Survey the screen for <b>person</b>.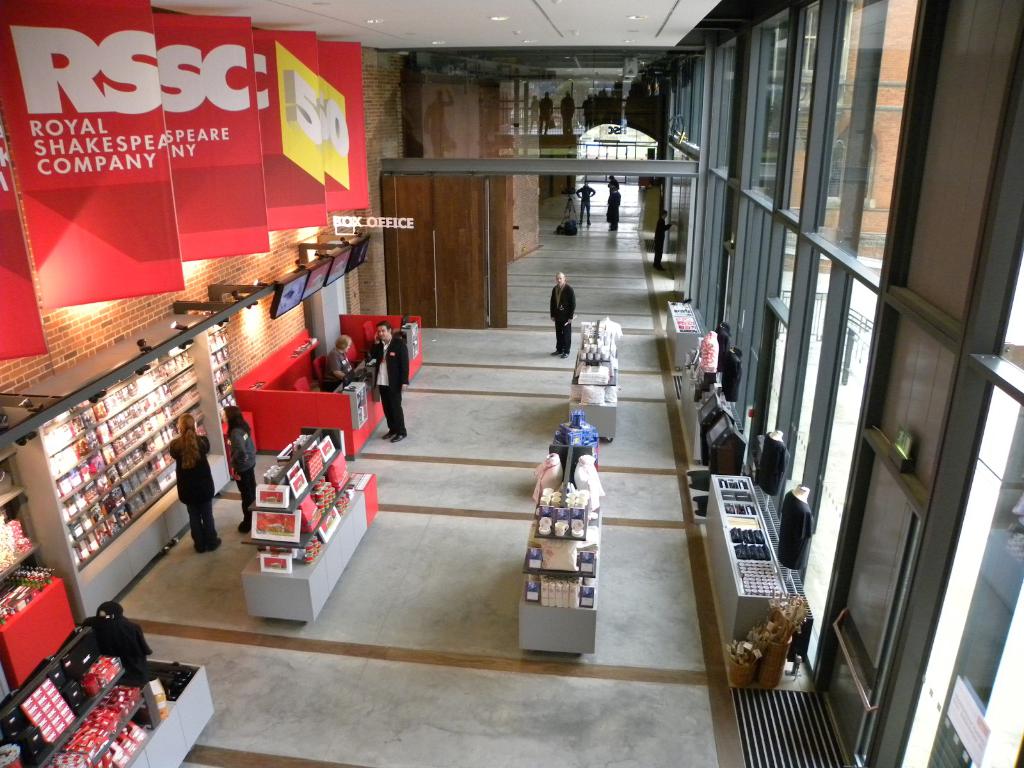
Survey found: 548:272:577:360.
